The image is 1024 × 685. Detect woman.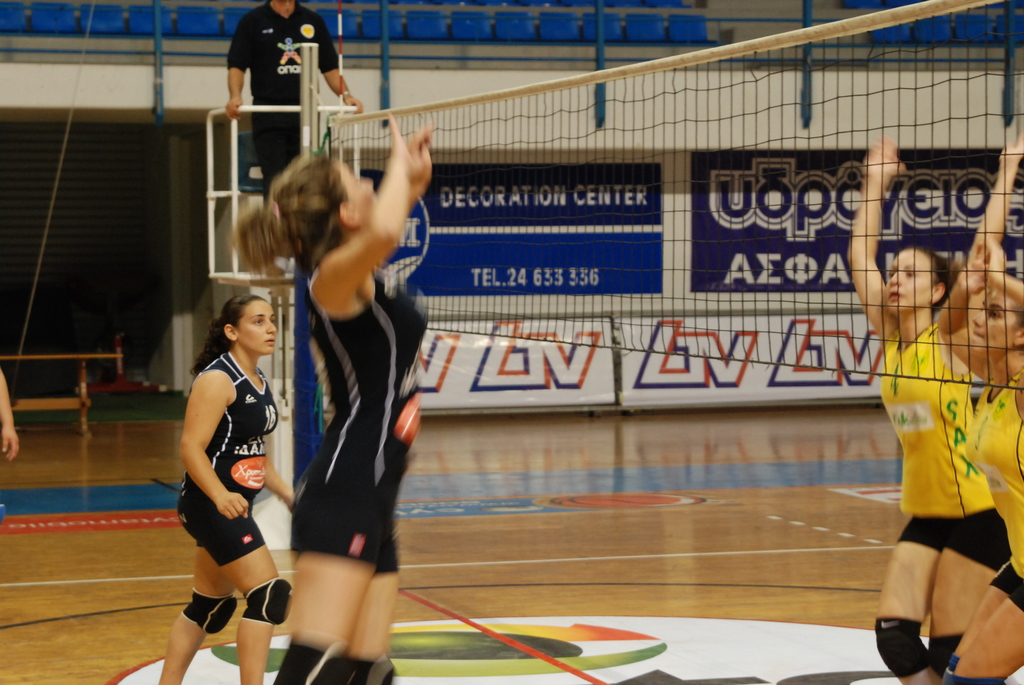
Detection: <region>845, 133, 1011, 681</region>.
